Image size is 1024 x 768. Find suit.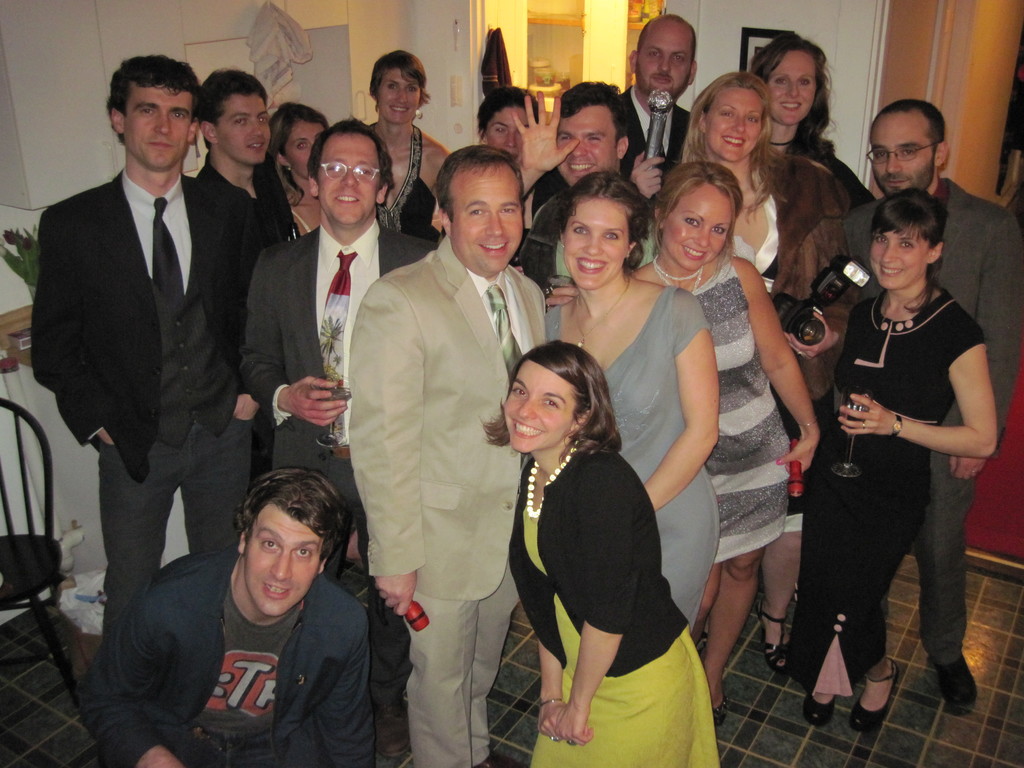
detection(349, 233, 547, 767).
